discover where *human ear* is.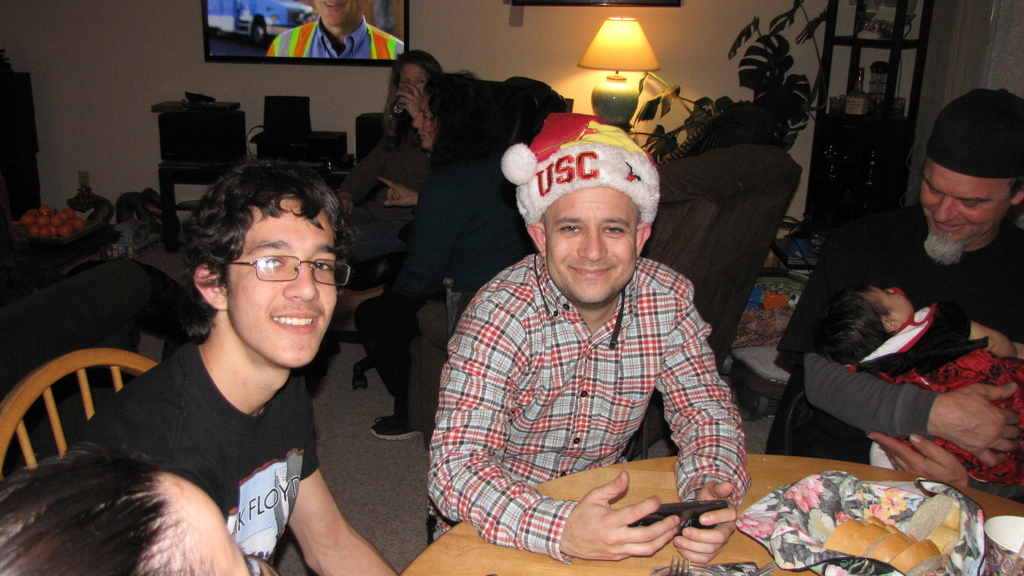
Discovered at [left=635, top=222, right=650, bottom=261].
